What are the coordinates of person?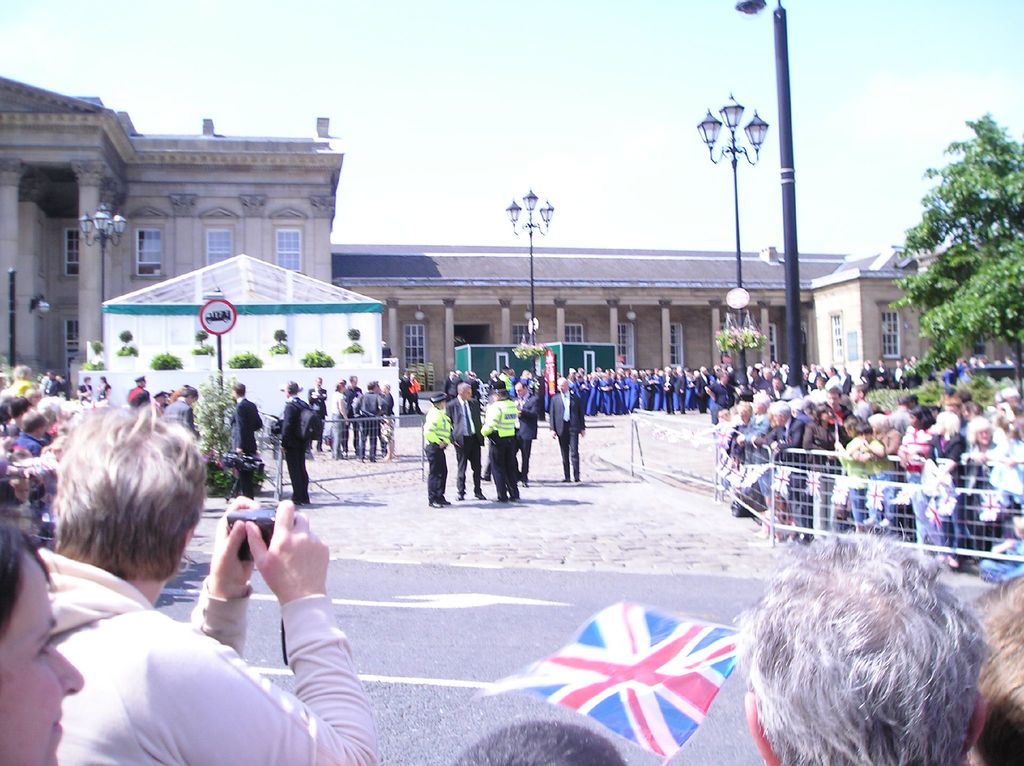
<region>992, 354, 1005, 375</region>.
